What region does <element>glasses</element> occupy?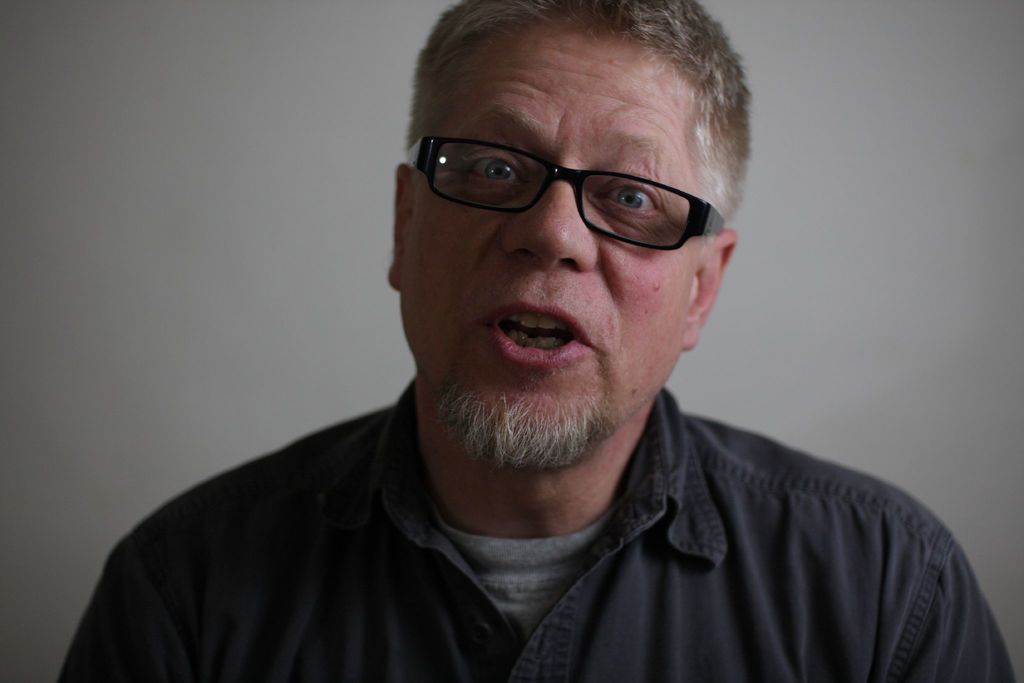
408 129 726 238.
